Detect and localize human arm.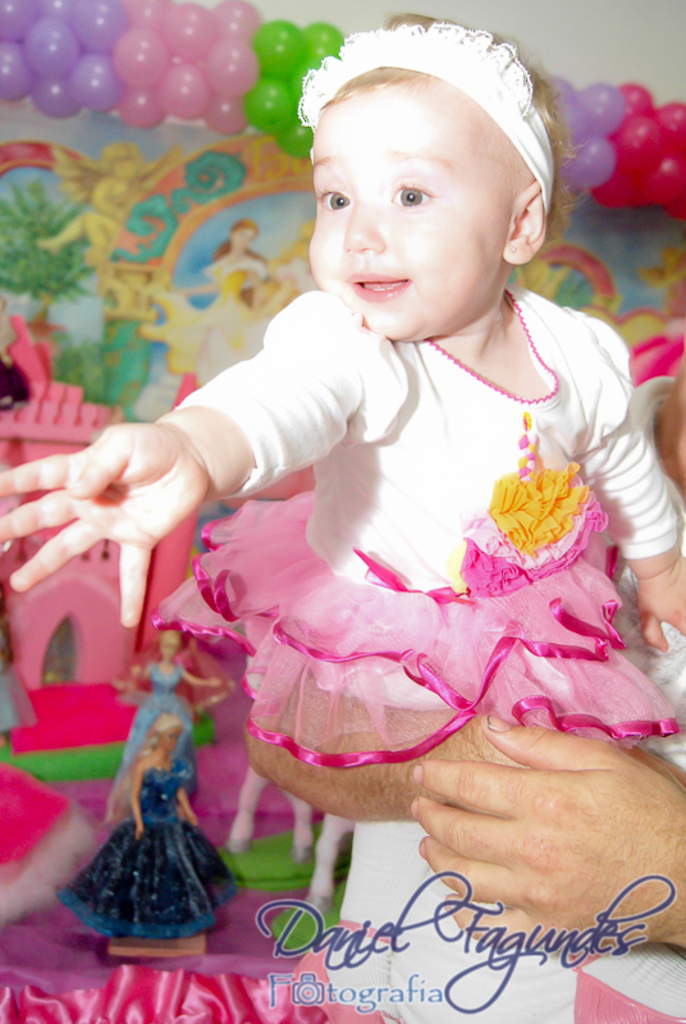
Localized at bbox=[585, 332, 685, 663].
